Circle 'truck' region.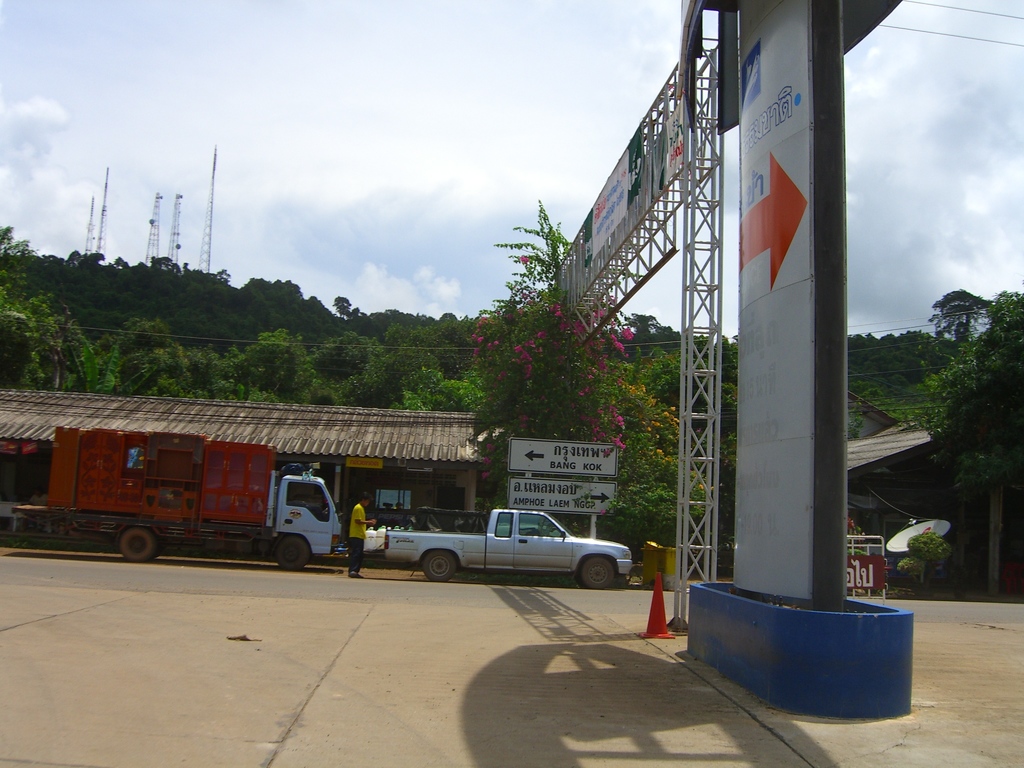
Region: [left=46, top=429, right=373, bottom=578].
